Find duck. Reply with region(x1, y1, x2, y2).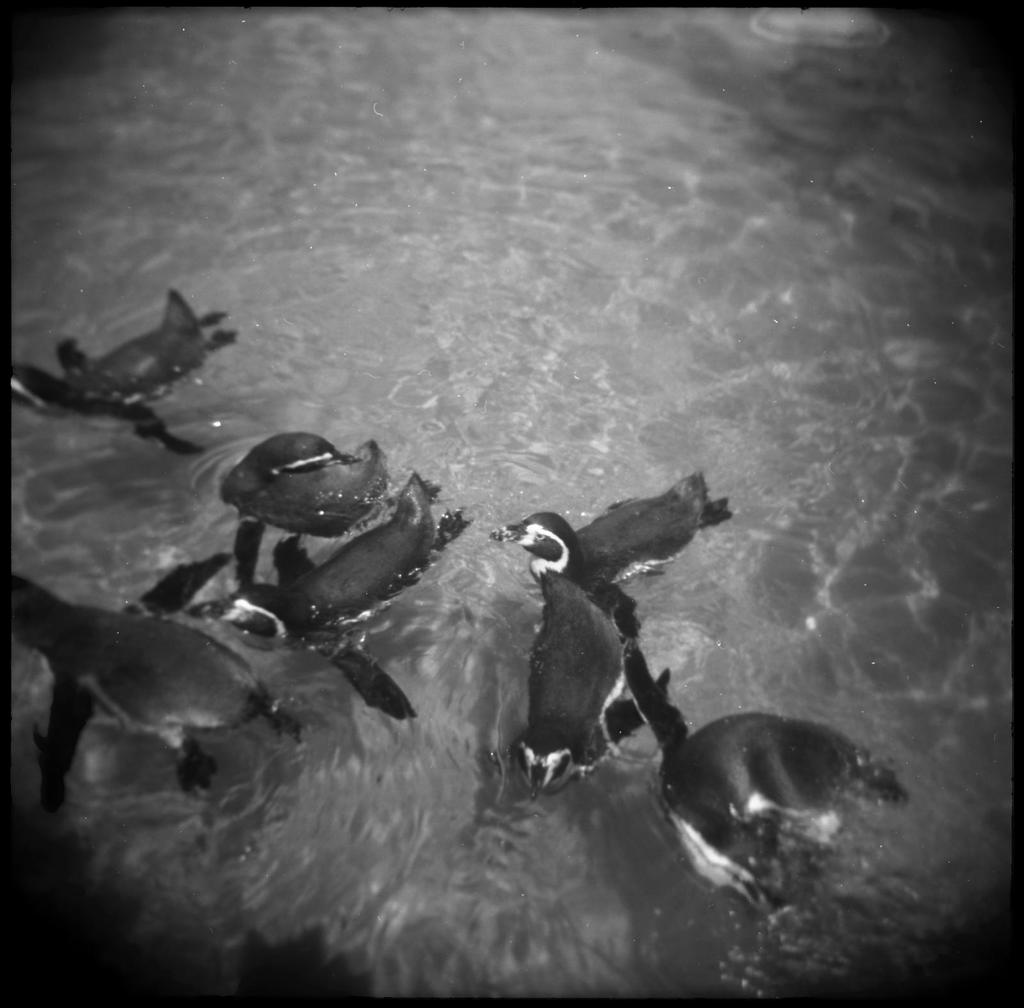
region(1, 556, 295, 831).
